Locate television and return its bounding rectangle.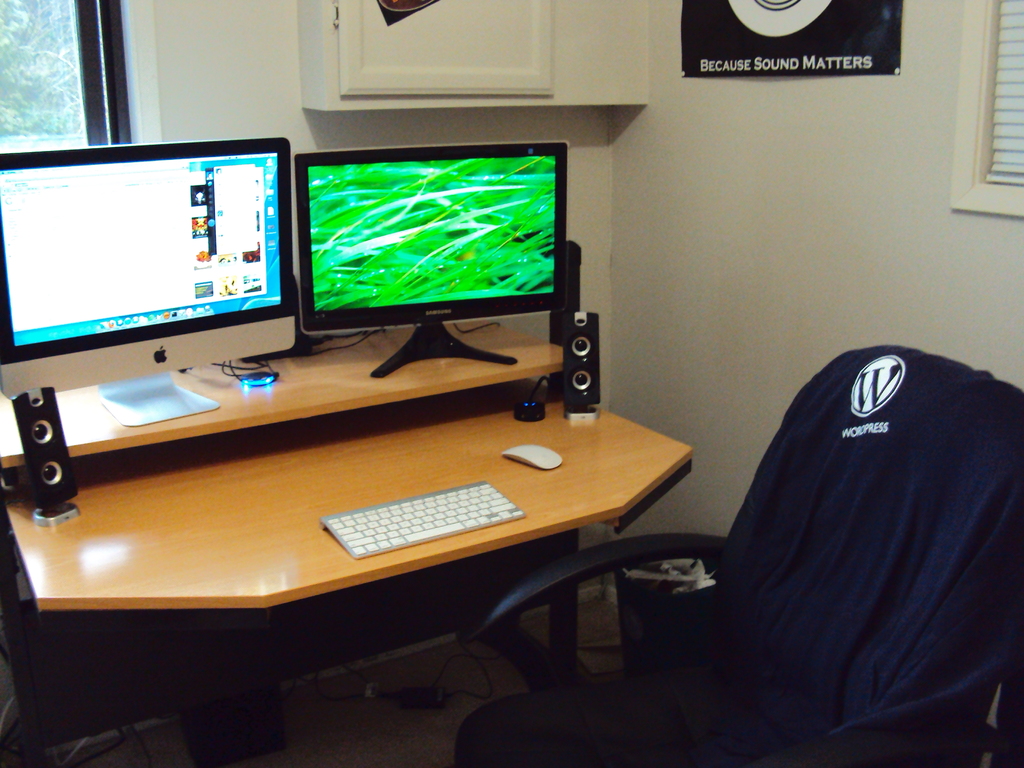
rect(291, 135, 568, 361).
